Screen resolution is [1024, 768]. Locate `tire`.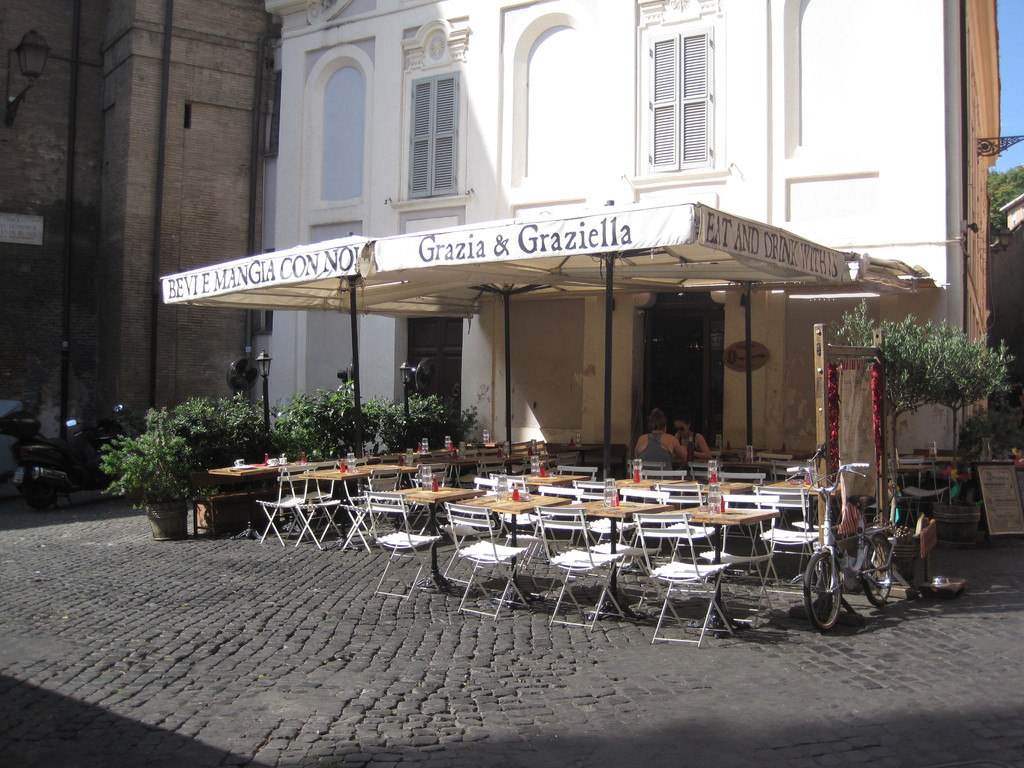
locate(860, 538, 892, 604).
